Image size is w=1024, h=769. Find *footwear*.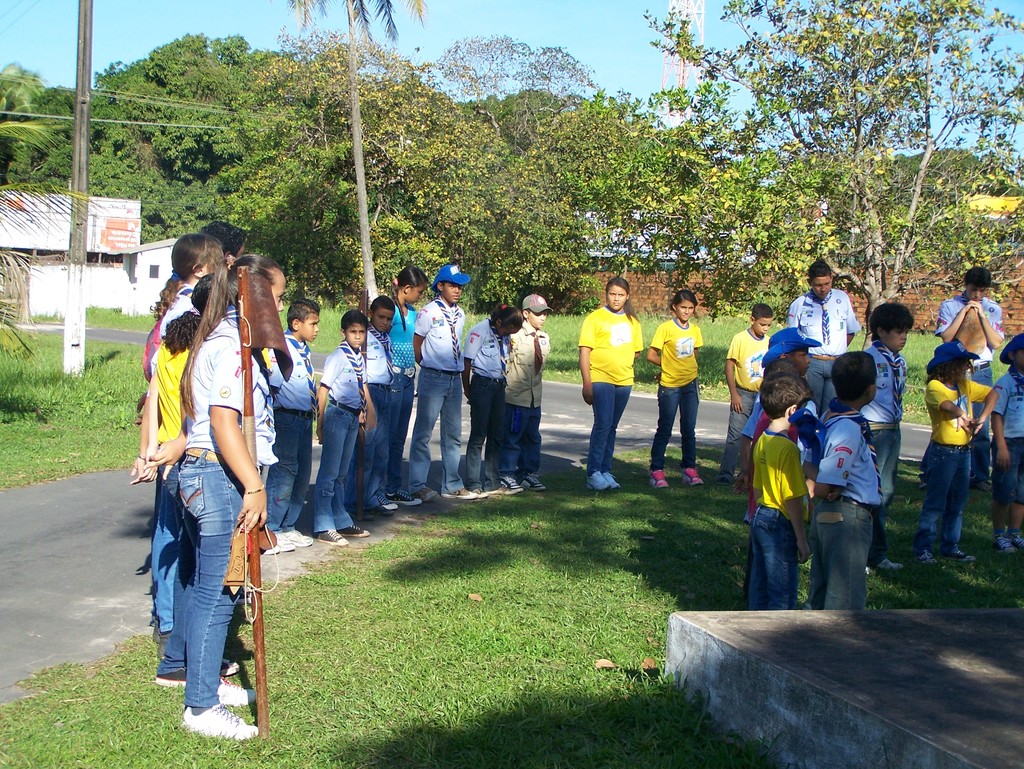
box(420, 482, 438, 506).
